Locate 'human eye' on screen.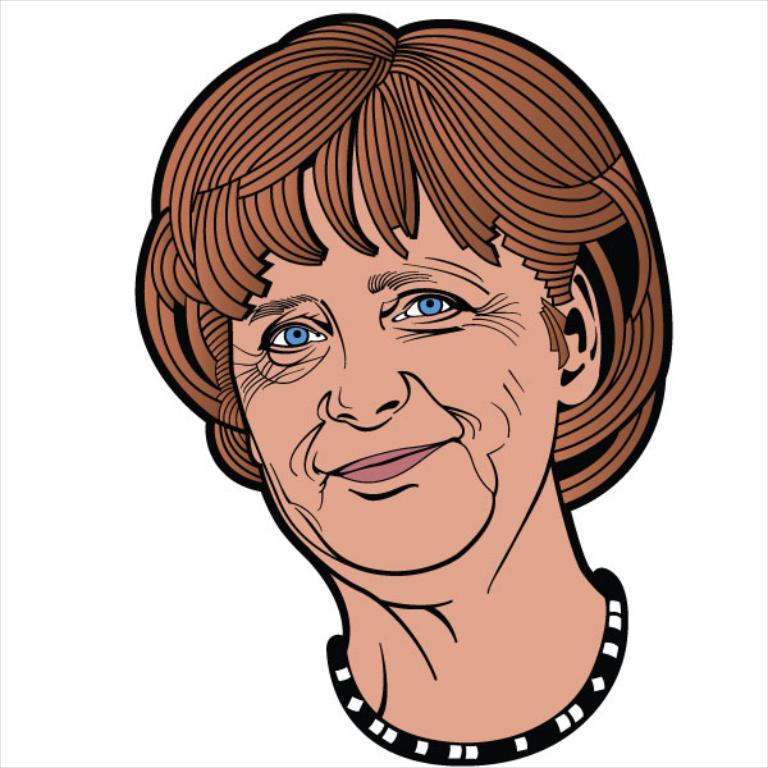
On screen at 252, 314, 330, 376.
